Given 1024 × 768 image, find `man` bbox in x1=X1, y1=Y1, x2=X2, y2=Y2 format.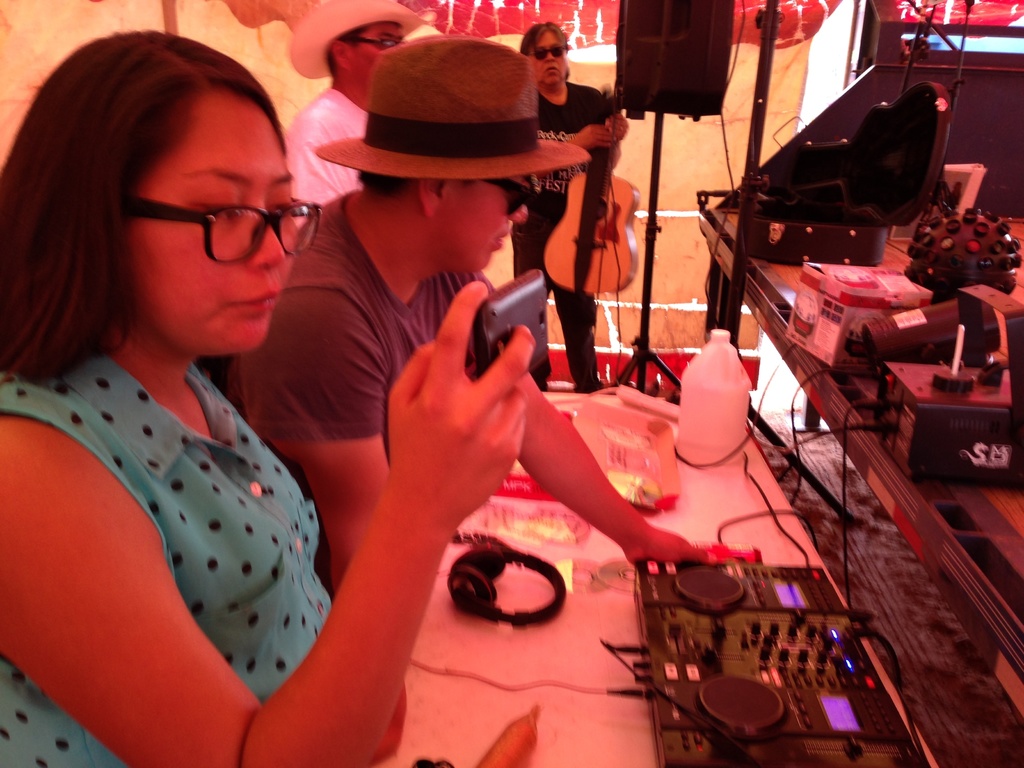
x1=213, y1=33, x2=721, y2=596.
